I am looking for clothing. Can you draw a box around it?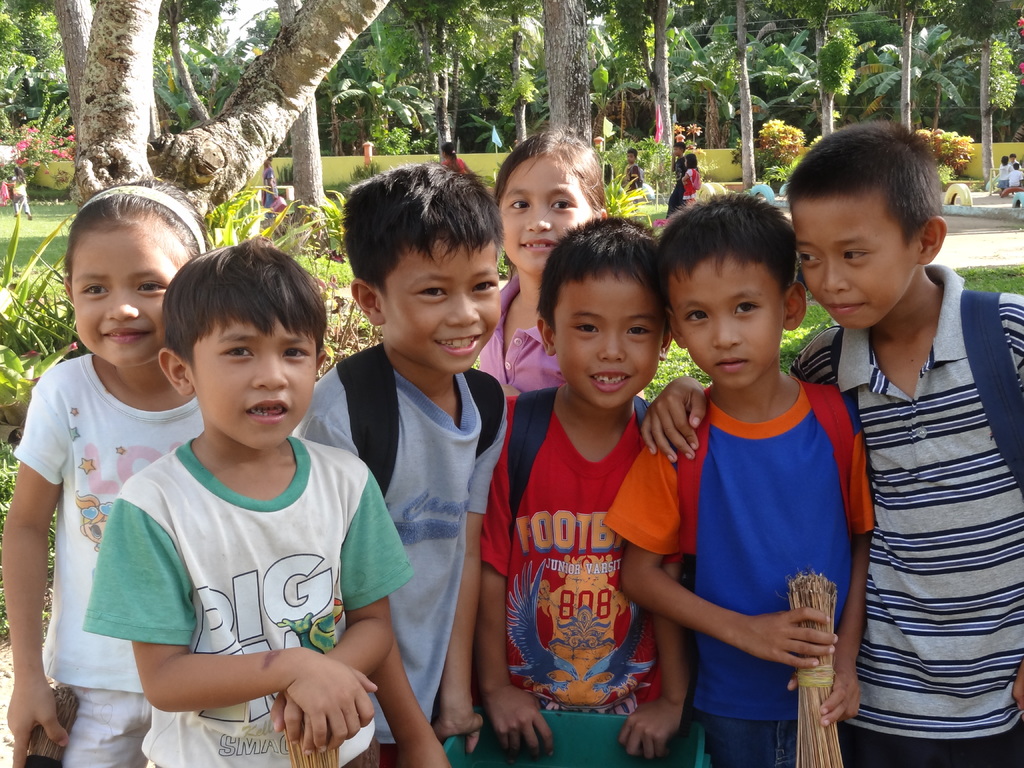
Sure, the bounding box is left=685, top=166, right=700, bottom=202.
